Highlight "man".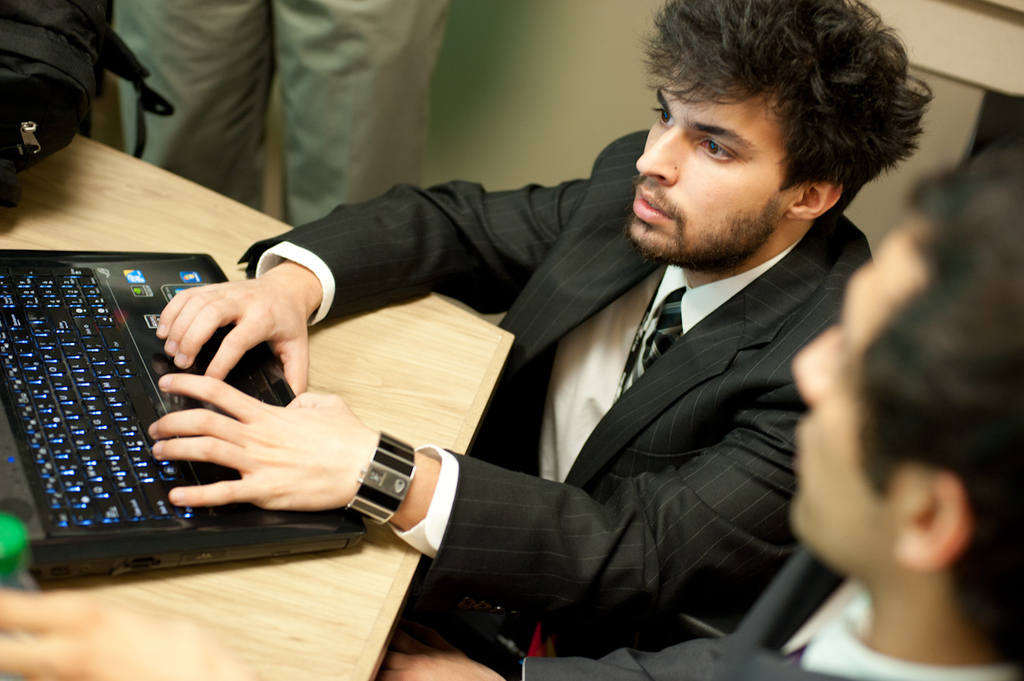
Highlighted region: (left=385, top=145, right=1023, bottom=680).
